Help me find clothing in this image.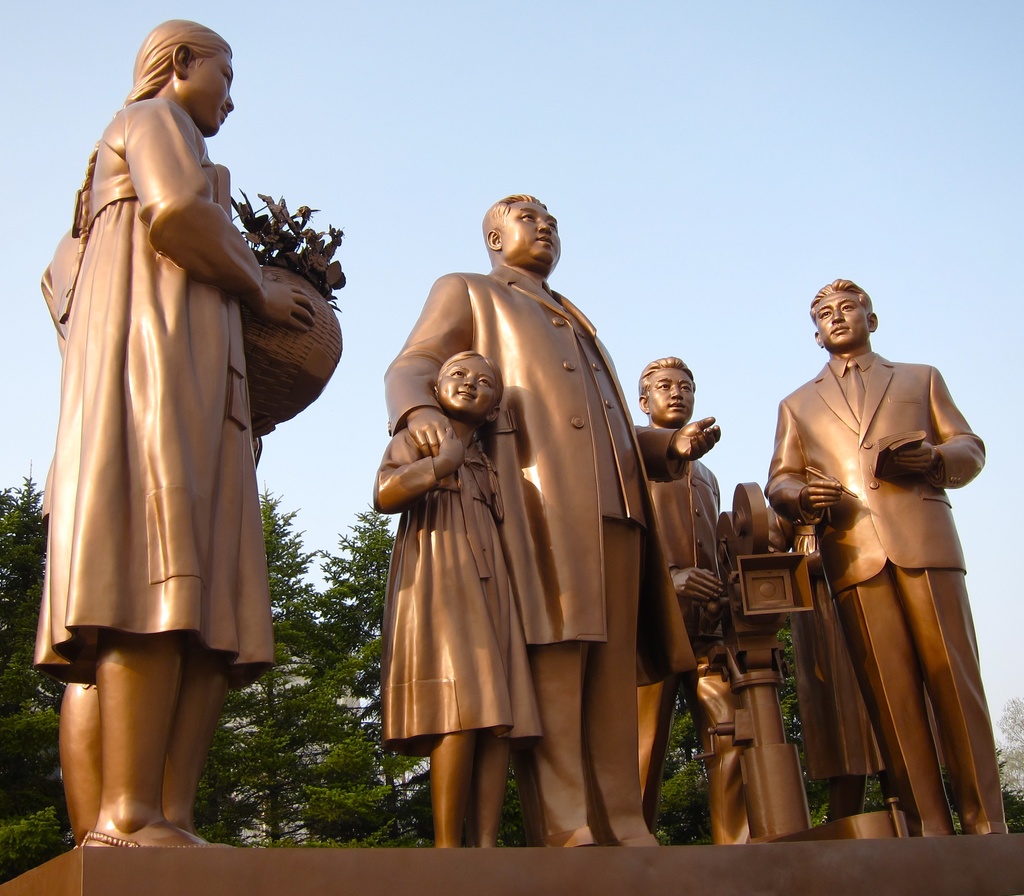
Found it: (x1=374, y1=423, x2=554, y2=747).
